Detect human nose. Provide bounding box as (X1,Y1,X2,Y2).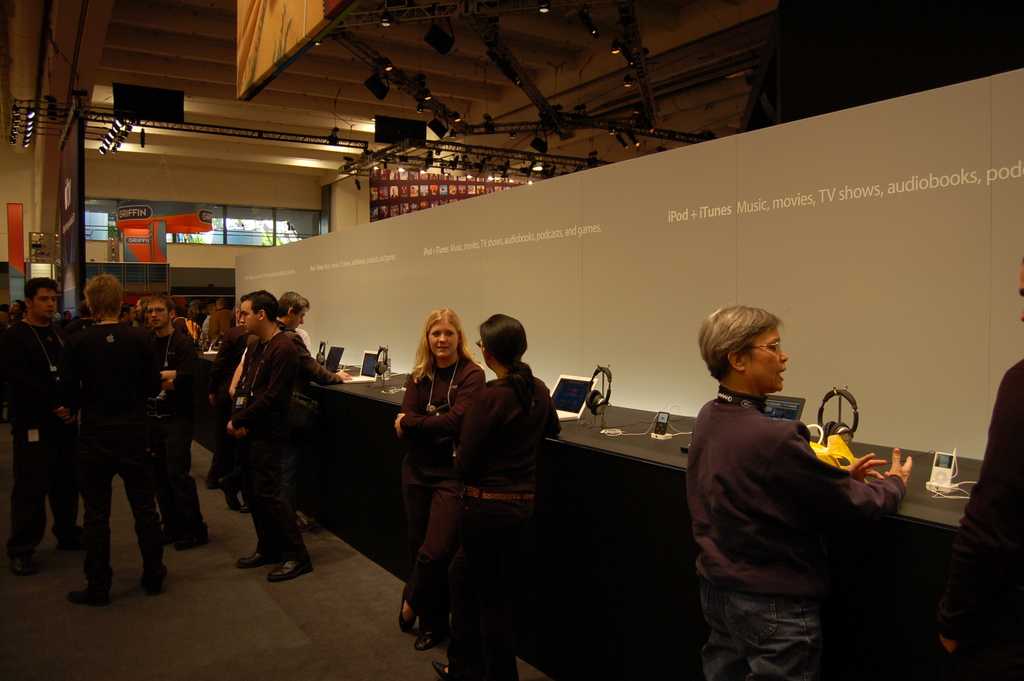
(299,316,304,325).
